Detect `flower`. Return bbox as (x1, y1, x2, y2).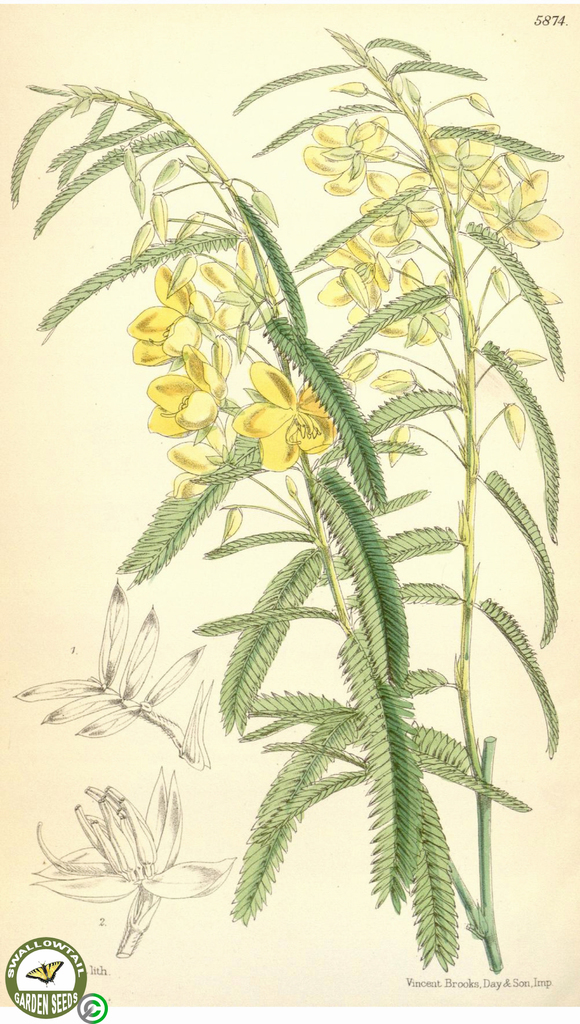
(301, 120, 388, 195).
